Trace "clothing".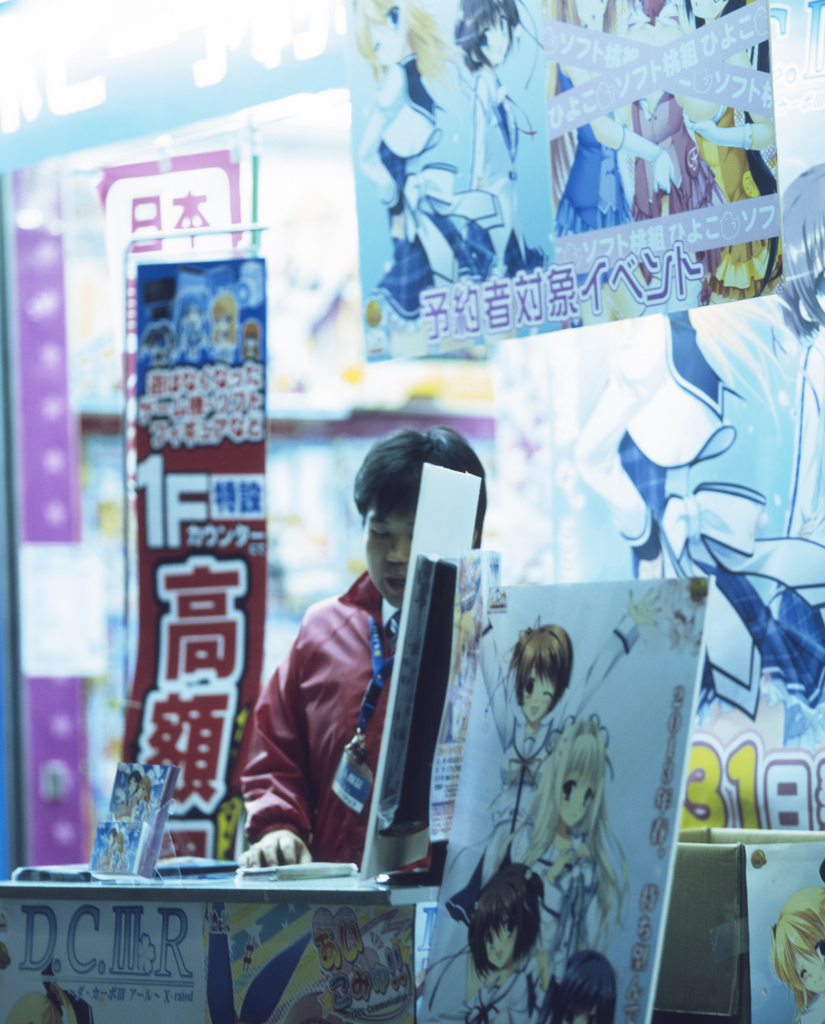
Traced to (x1=475, y1=623, x2=636, y2=861).
